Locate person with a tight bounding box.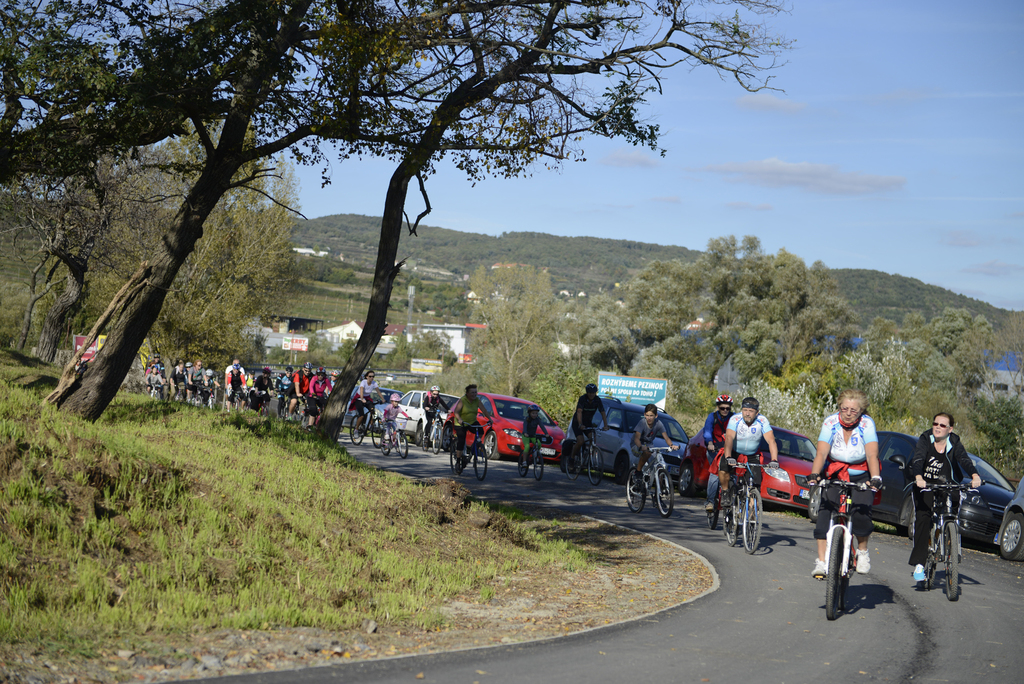
bbox=[517, 407, 554, 471].
